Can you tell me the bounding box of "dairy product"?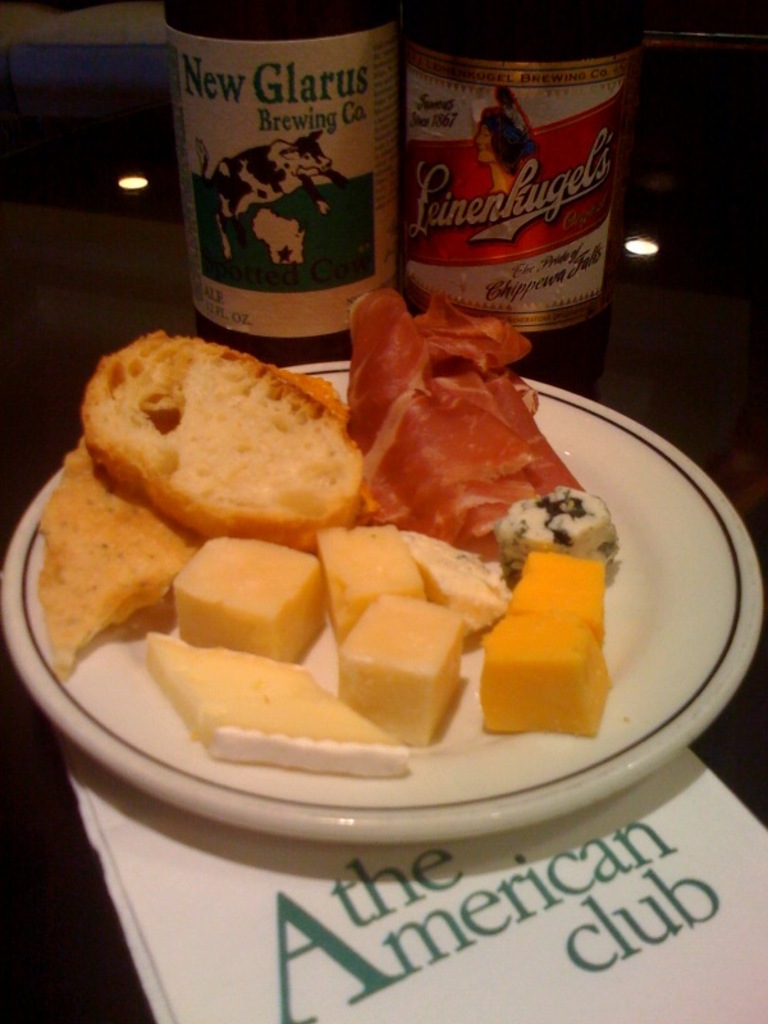
(481,611,623,750).
